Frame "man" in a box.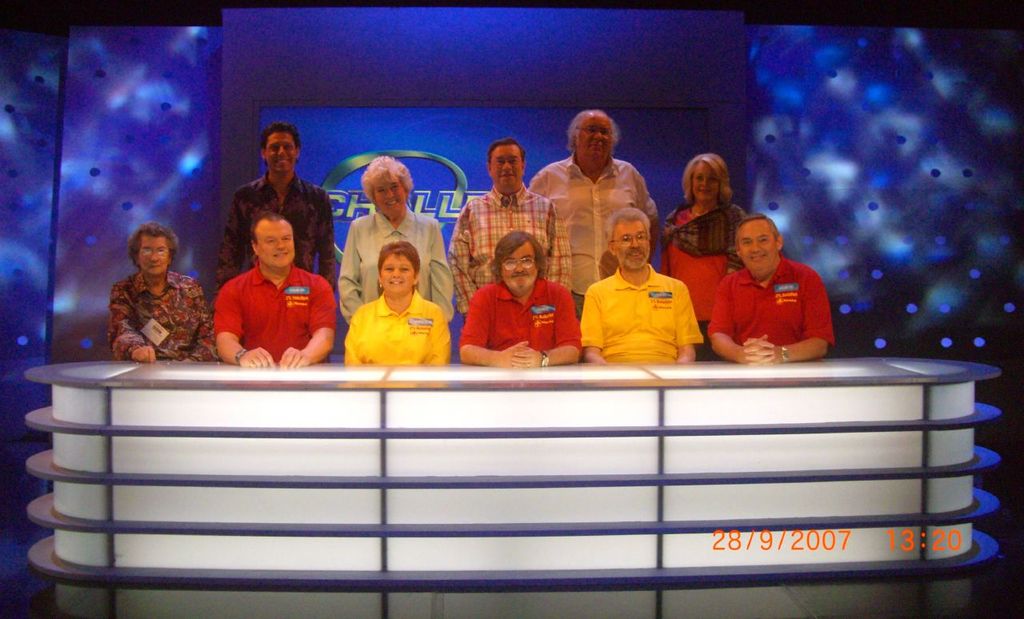
left=523, top=109, right=663, bottom=323.
